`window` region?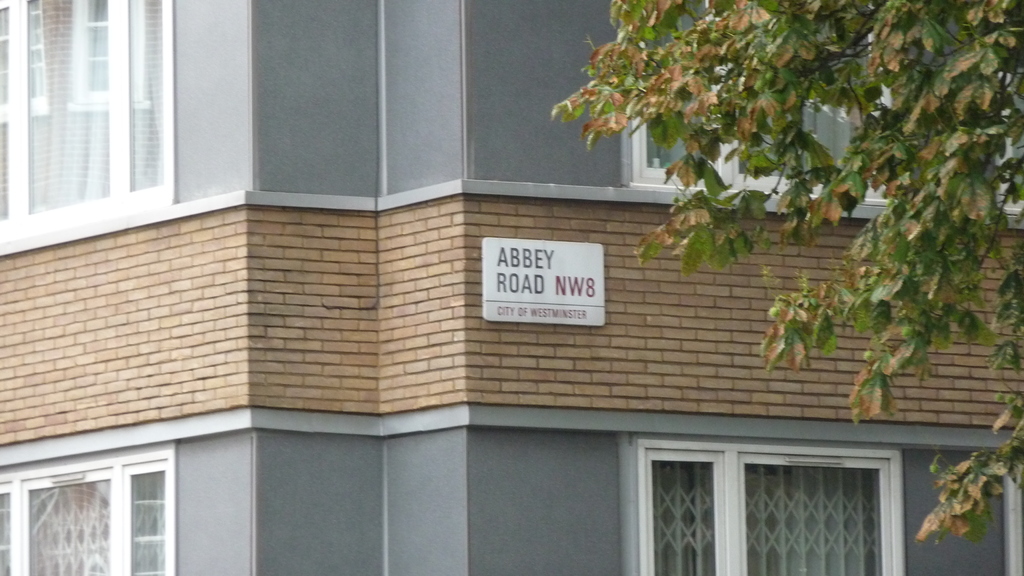
region(615, 416, 919, 564)
